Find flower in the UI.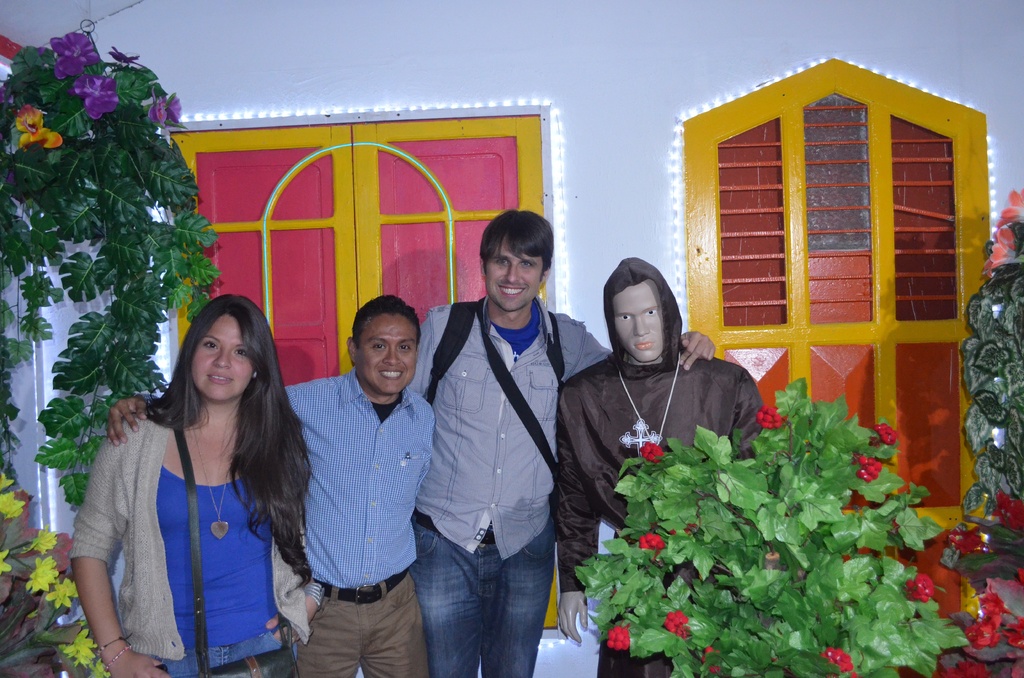
UI element at box(979, 226, 1023, 280).
